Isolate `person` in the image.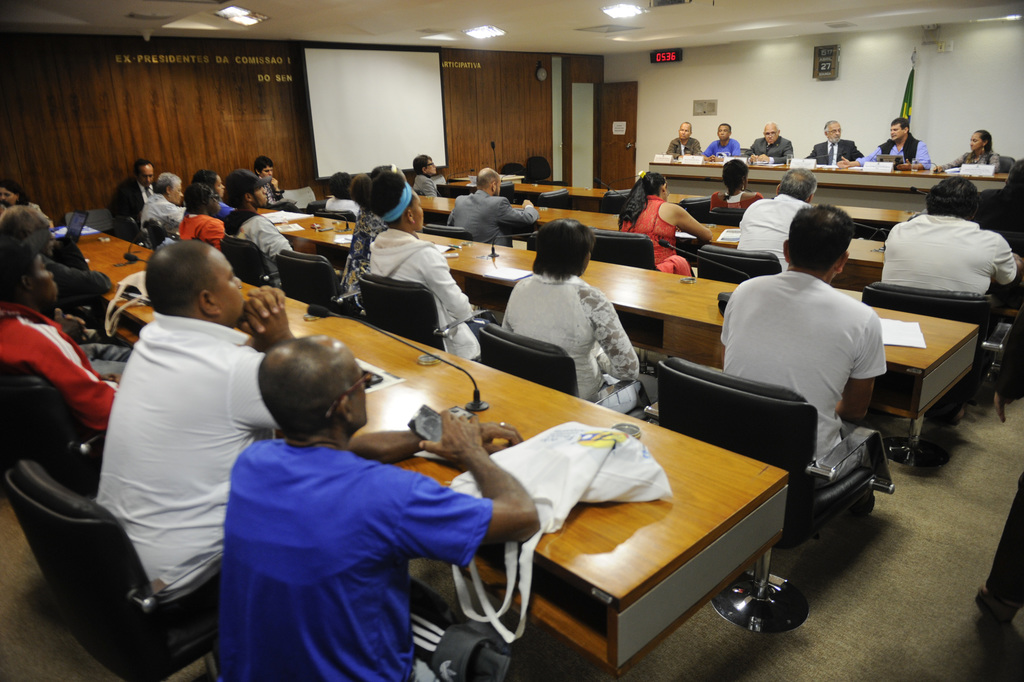
Isolated region: pyautogui.locateOnScreen(216, 338, 532, 681).
